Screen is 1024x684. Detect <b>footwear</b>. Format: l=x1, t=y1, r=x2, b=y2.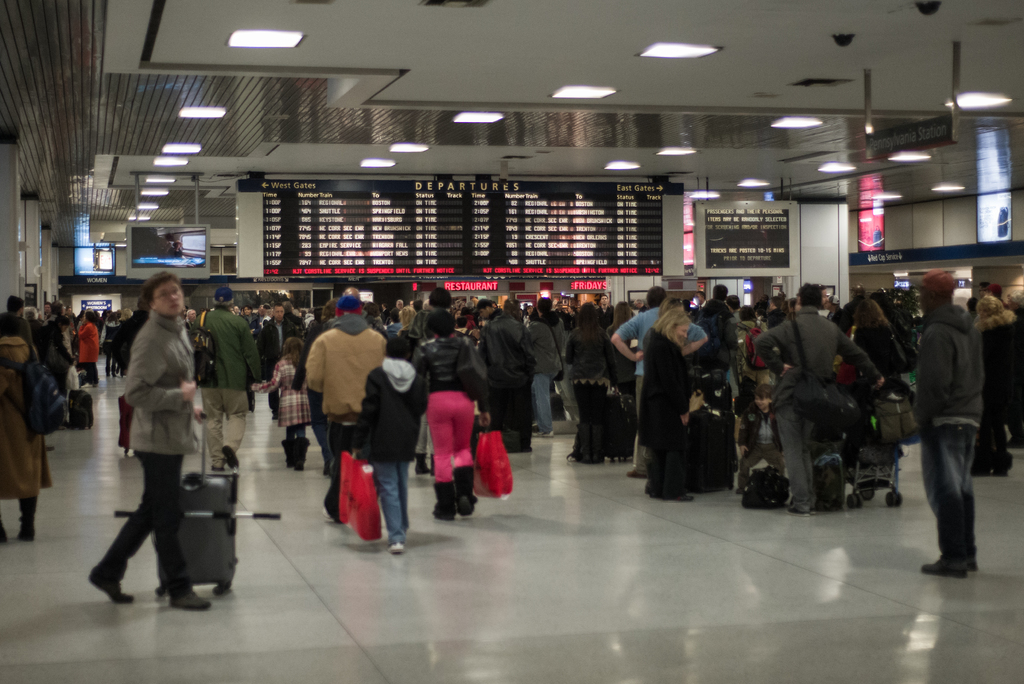
l=536, t=428, r=554, b=440.
